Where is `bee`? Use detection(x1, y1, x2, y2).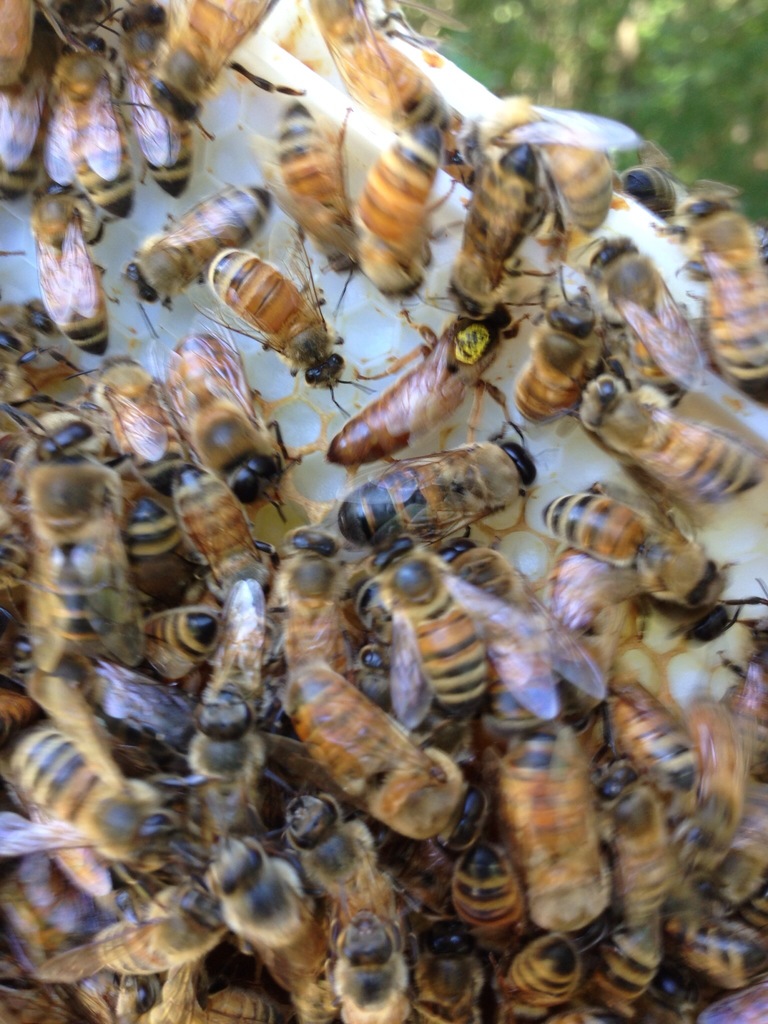
detection(132, 582, 237, 682).
